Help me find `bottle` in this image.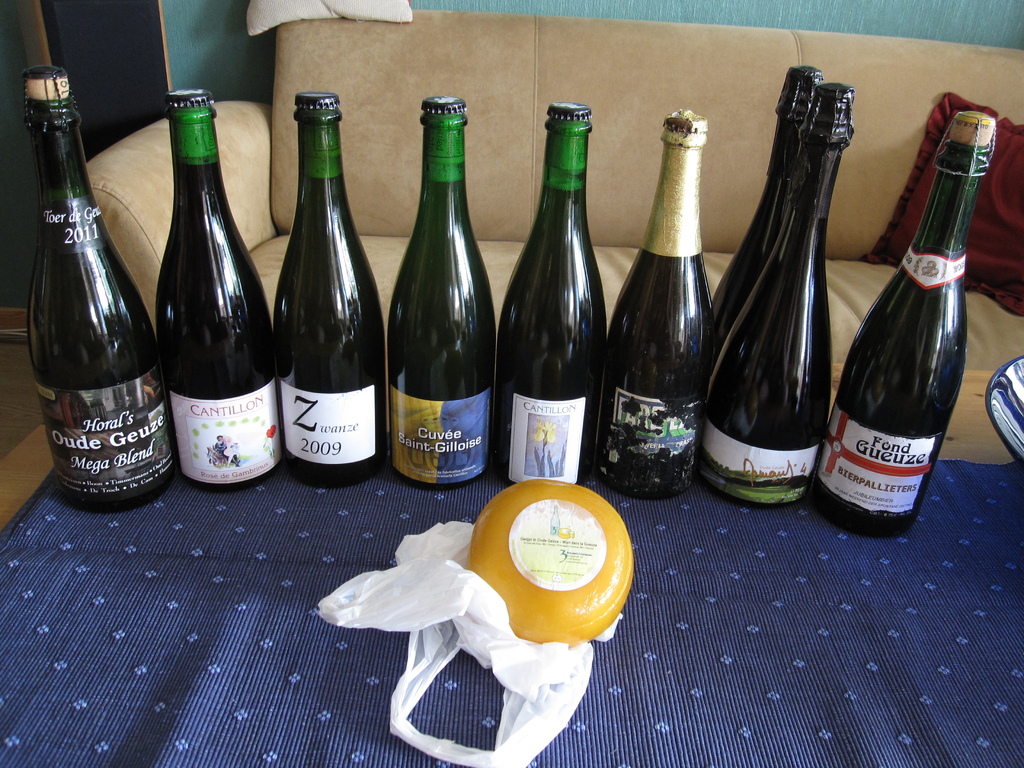
Found it: 19:63:179:517.
